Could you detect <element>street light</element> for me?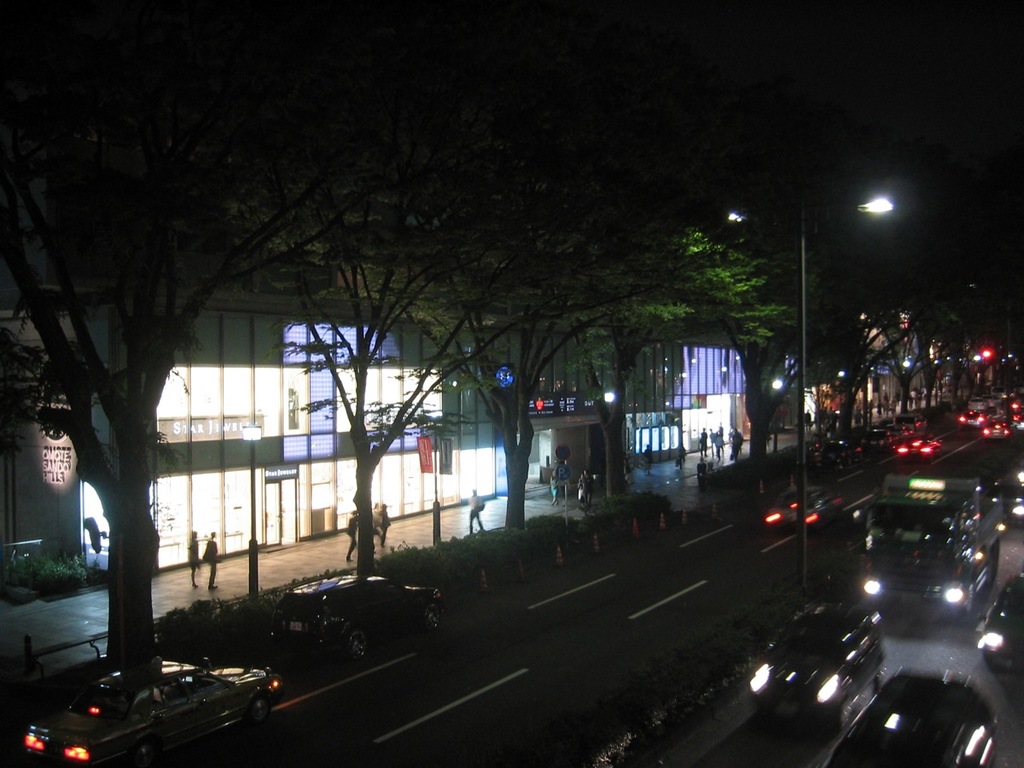
Detection result: <bbox>725, 183, 897, 597</bbox>.
